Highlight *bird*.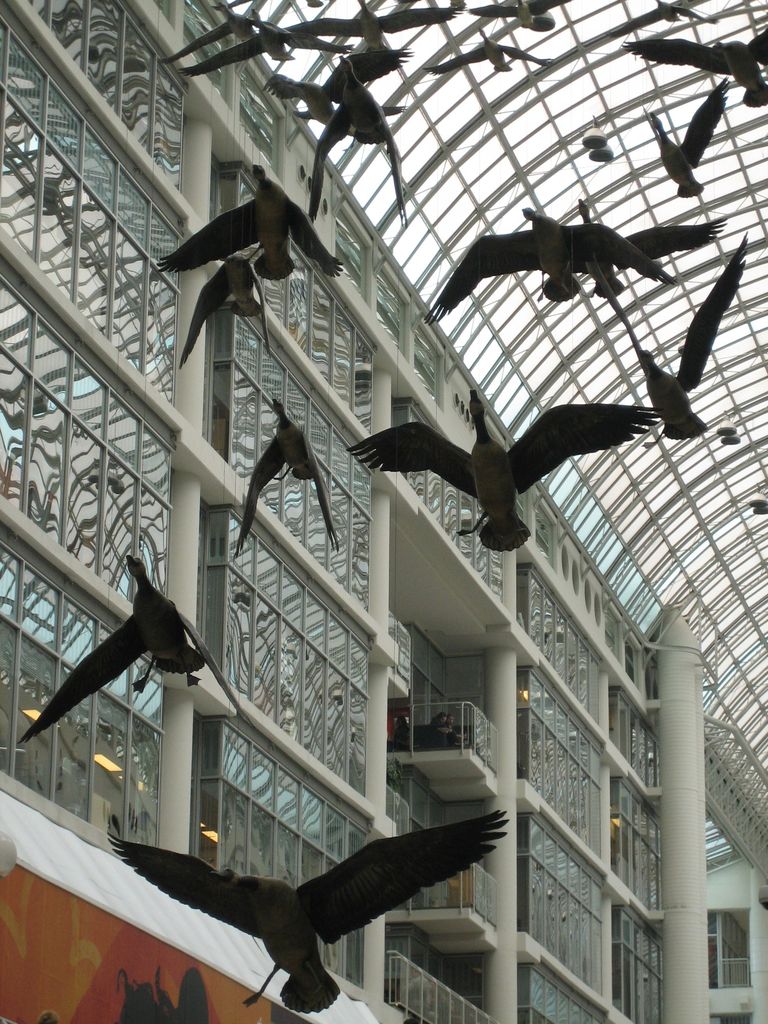
Highlighted region: box=[300, 68, 415, 225].
